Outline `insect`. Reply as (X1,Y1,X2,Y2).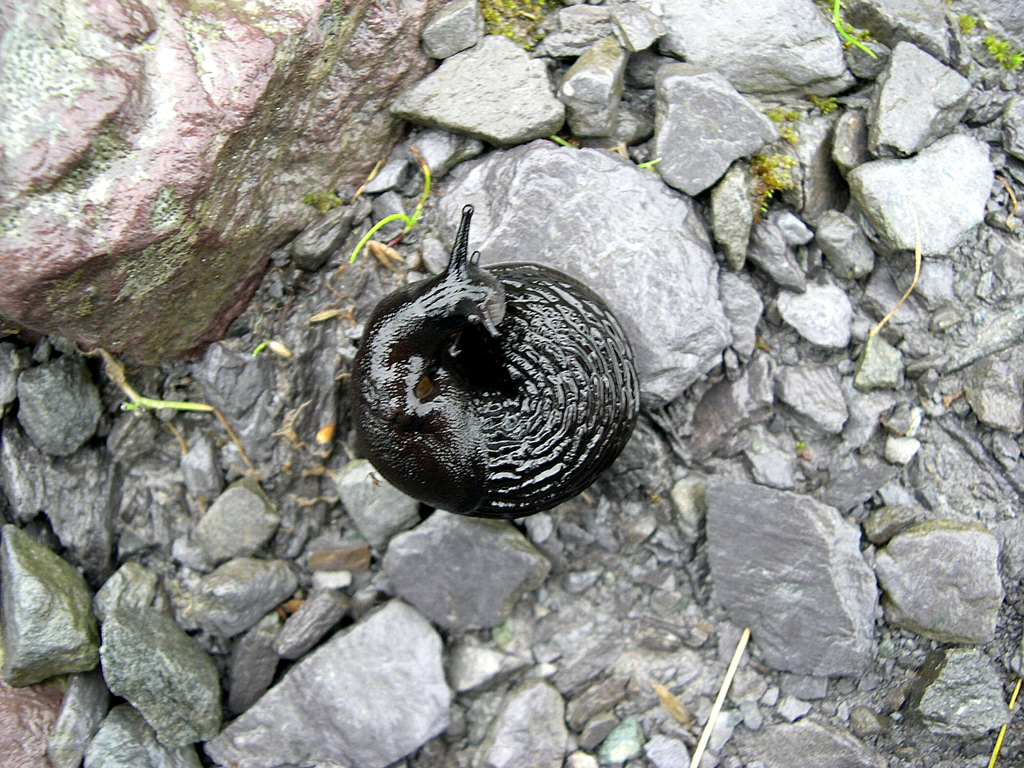
(356,205,637,514).
